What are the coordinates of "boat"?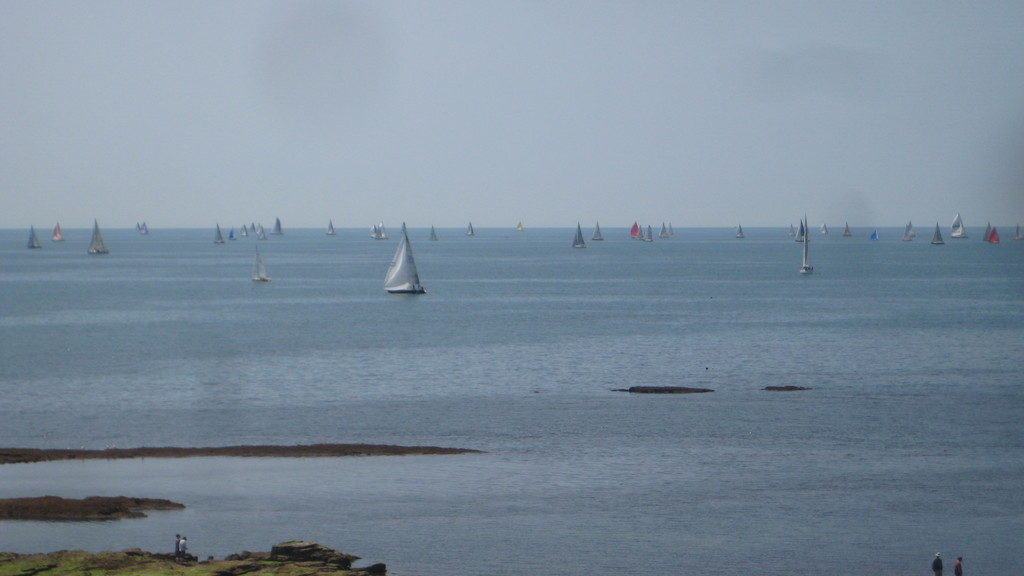
{"x1": 801, "y1": 219, "x2": 812, "y2": 273}.
